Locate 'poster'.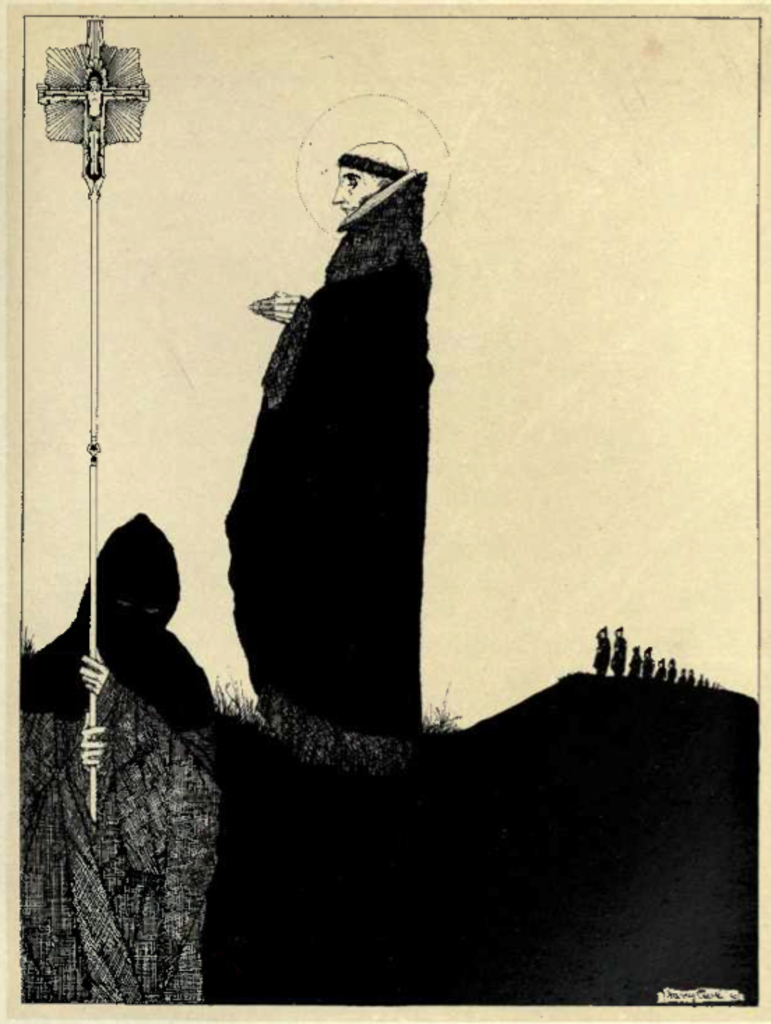
Bounding box: box=[0, 0, 770, 1023].
